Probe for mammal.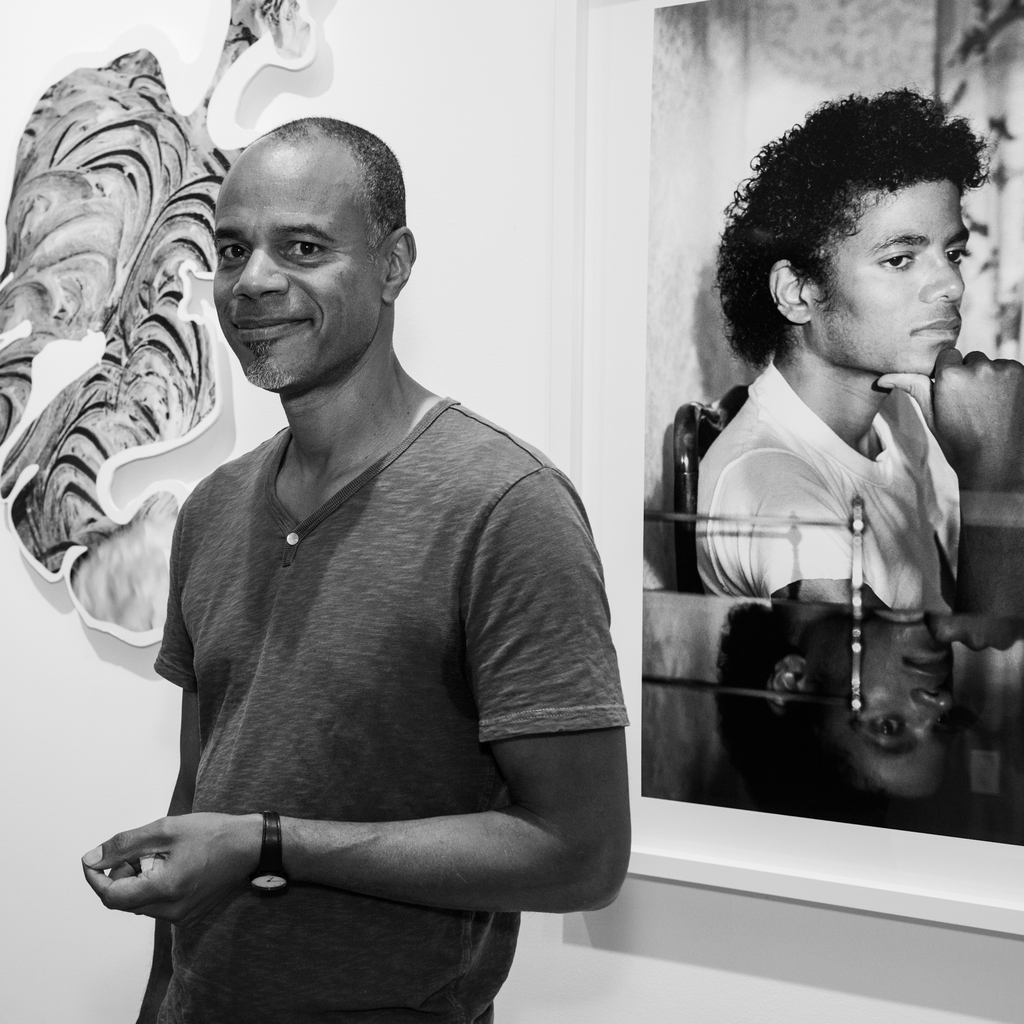
Probe result: (left=695, top=67, right=1023, bottom=618).
